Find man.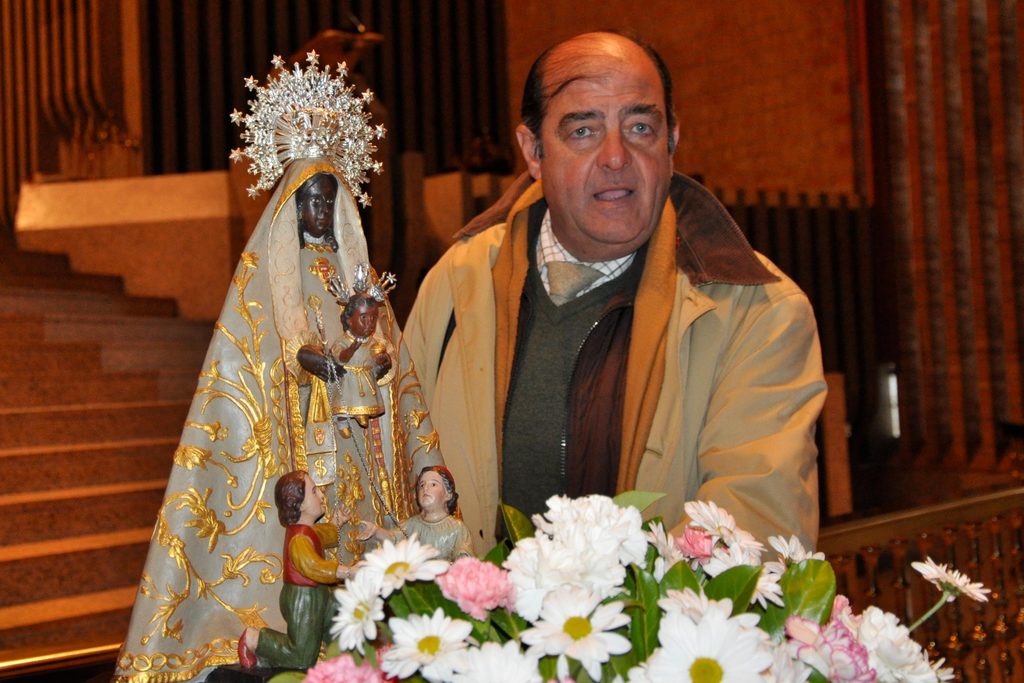
(376,40,852,583).
